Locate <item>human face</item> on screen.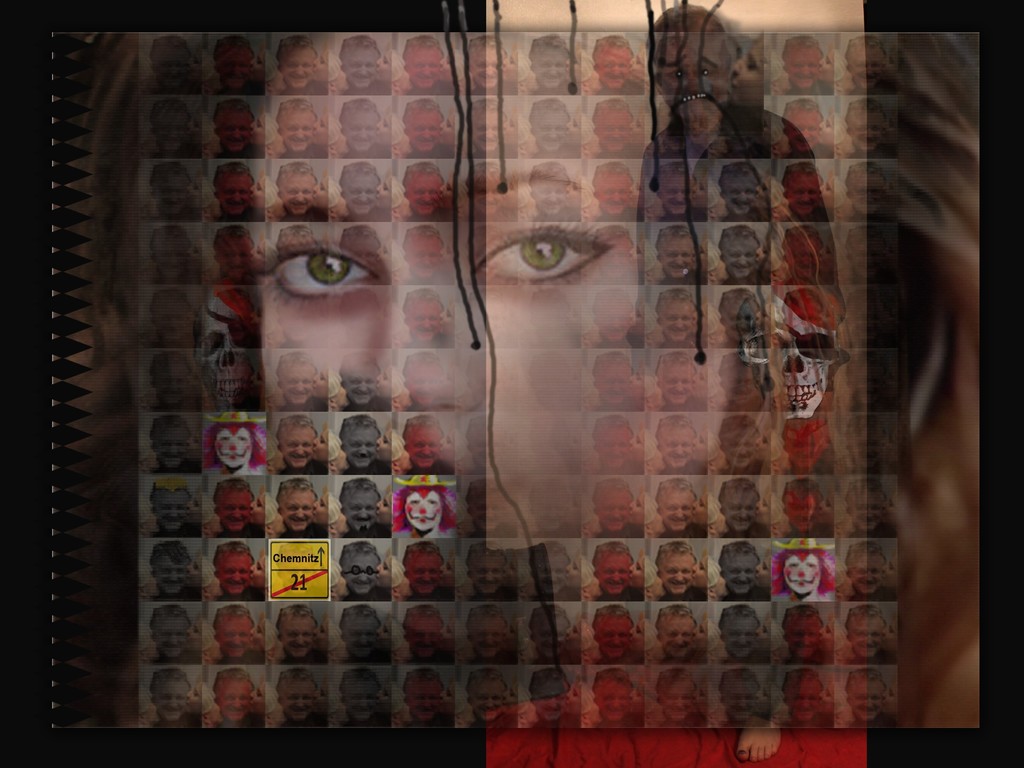
On screen at [787,109,822,154].
